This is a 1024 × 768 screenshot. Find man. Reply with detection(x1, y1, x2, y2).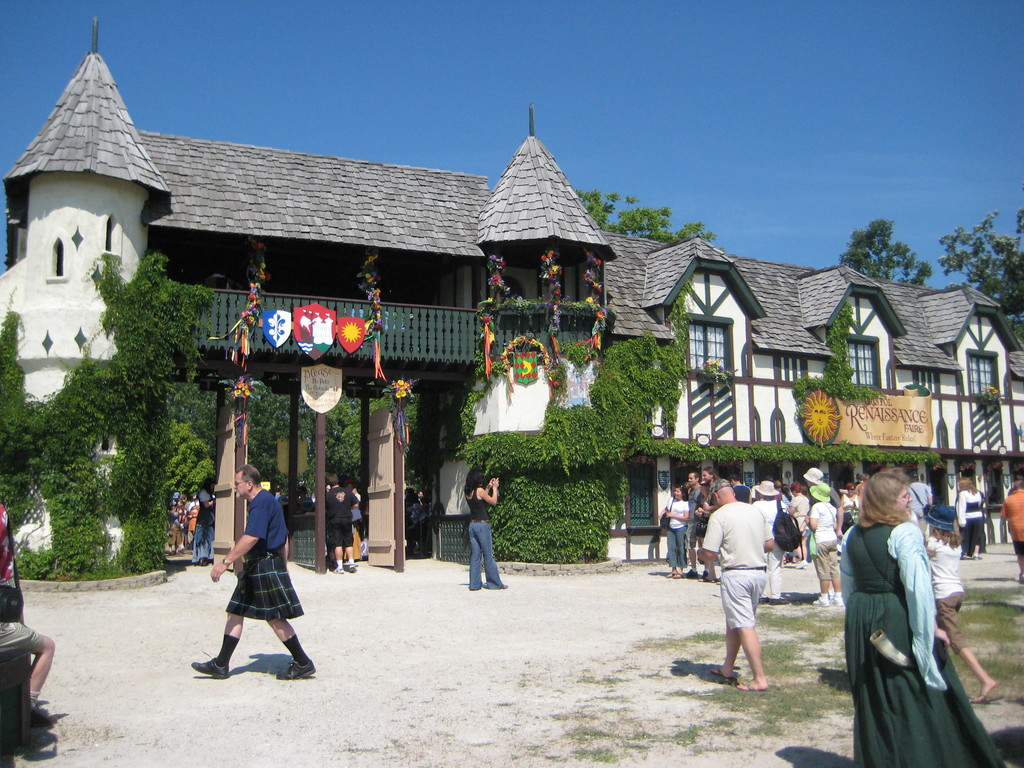
detection(732, 476, 752, 505).
